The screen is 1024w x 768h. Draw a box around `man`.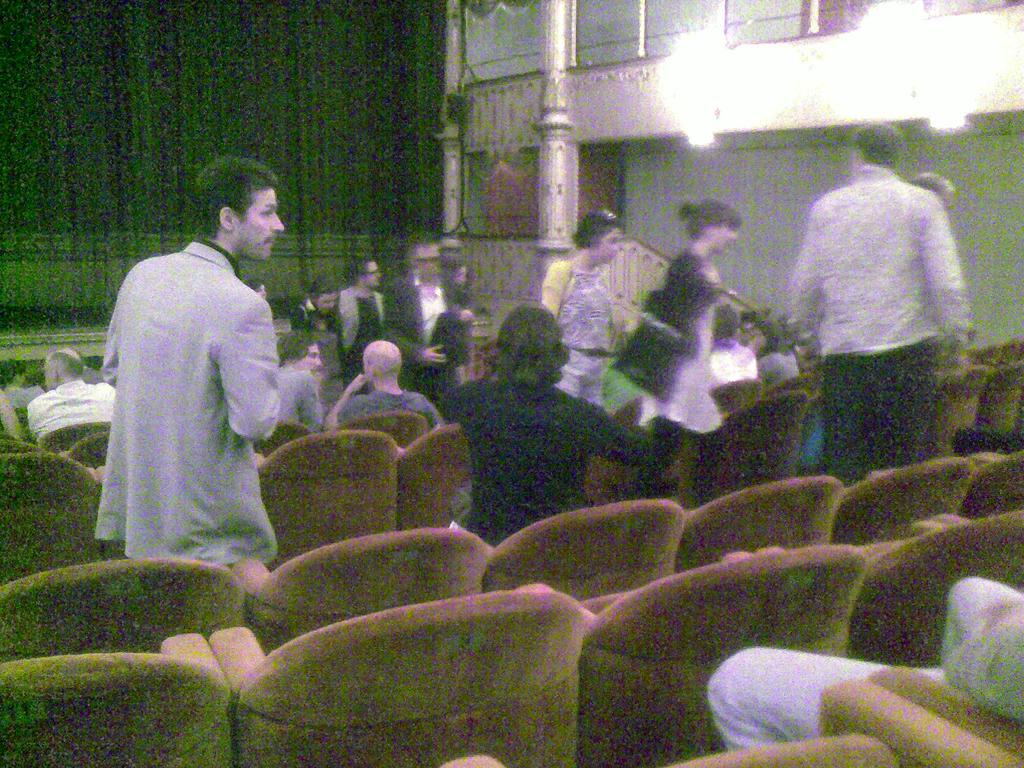
region(705, 576, 1023, 751).
